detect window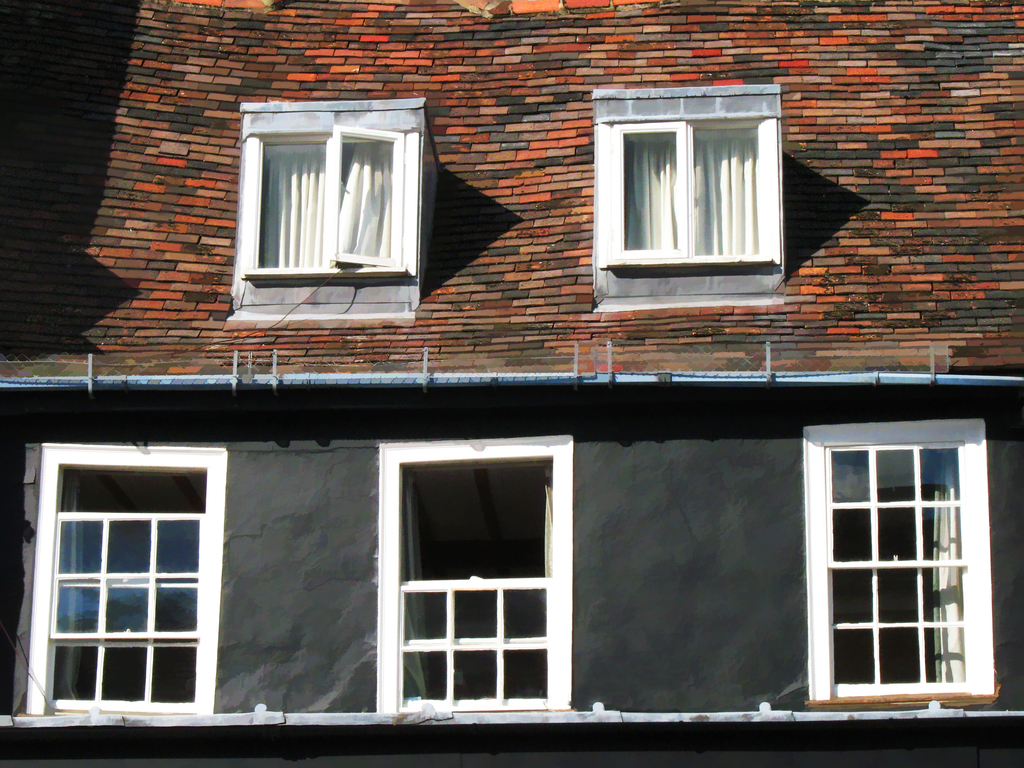
[234, 103, 428, 309]
